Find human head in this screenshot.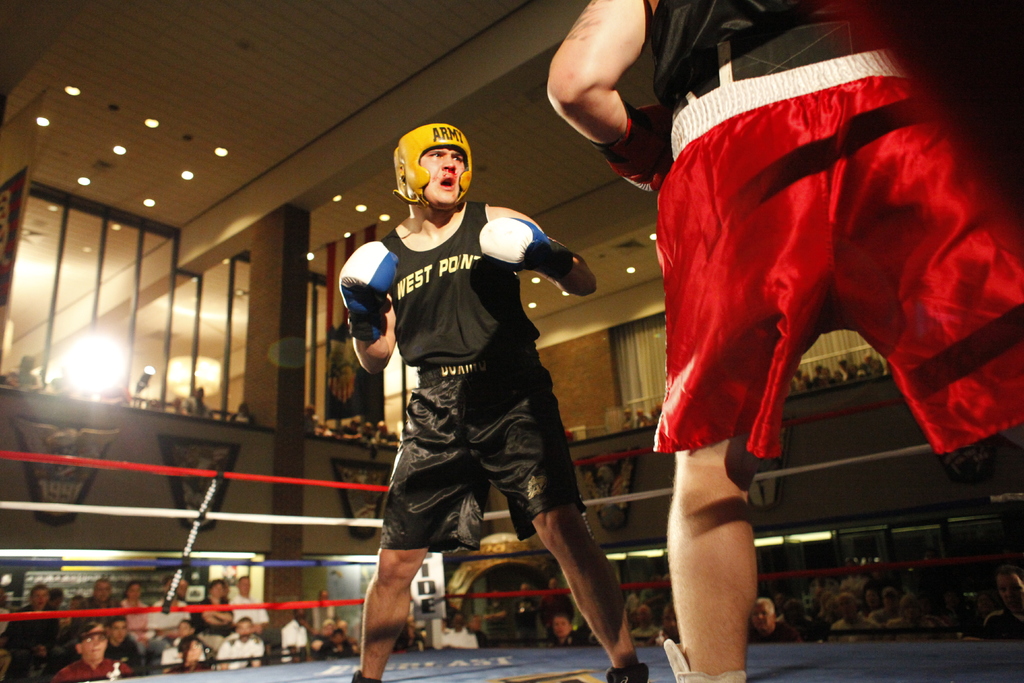
The bounding box for human head is 94,579,111,604.
